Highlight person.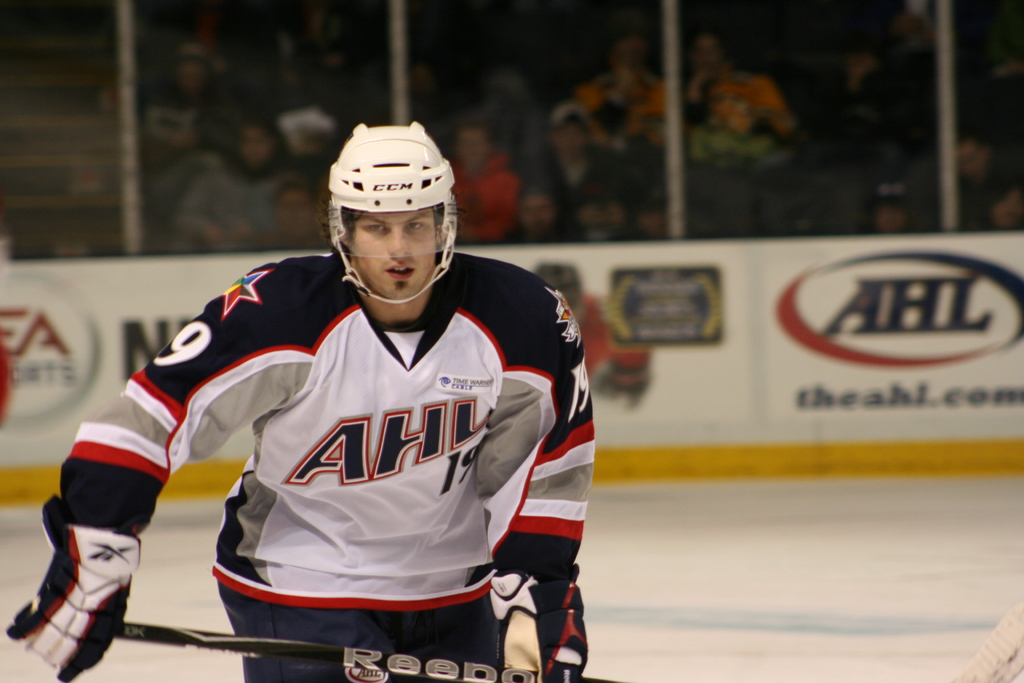
Highlighted region: bbox(573, 33, 671, 133).
